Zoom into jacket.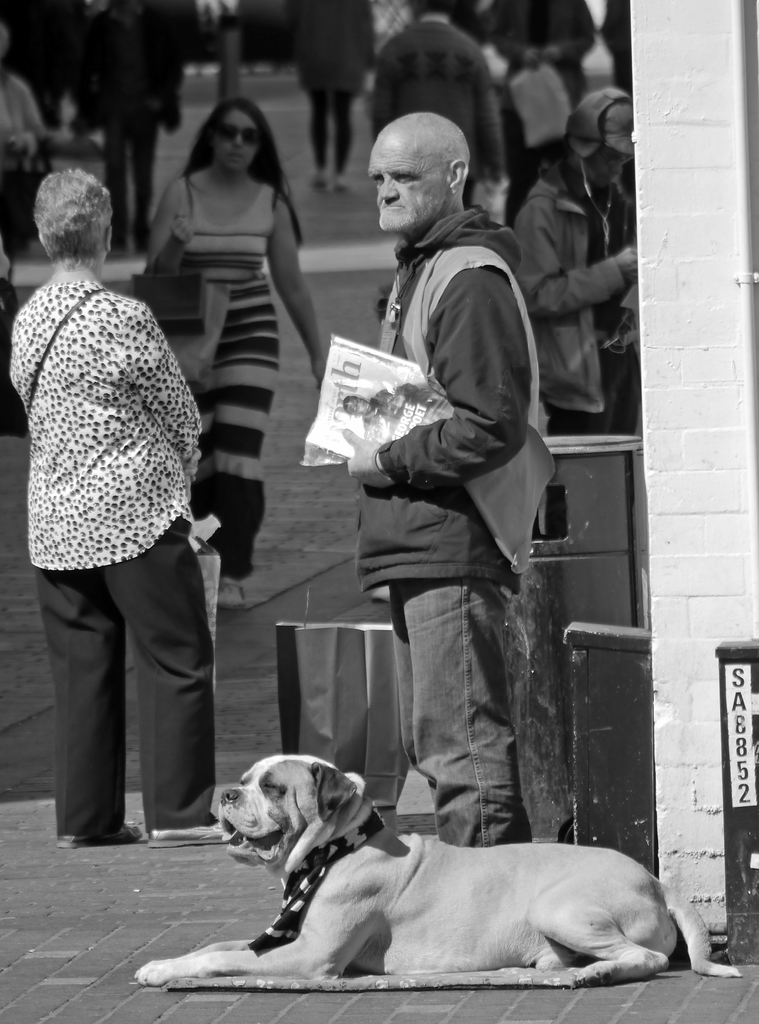
Zoom target: left=363, top=203, right=543, bottom=589.
